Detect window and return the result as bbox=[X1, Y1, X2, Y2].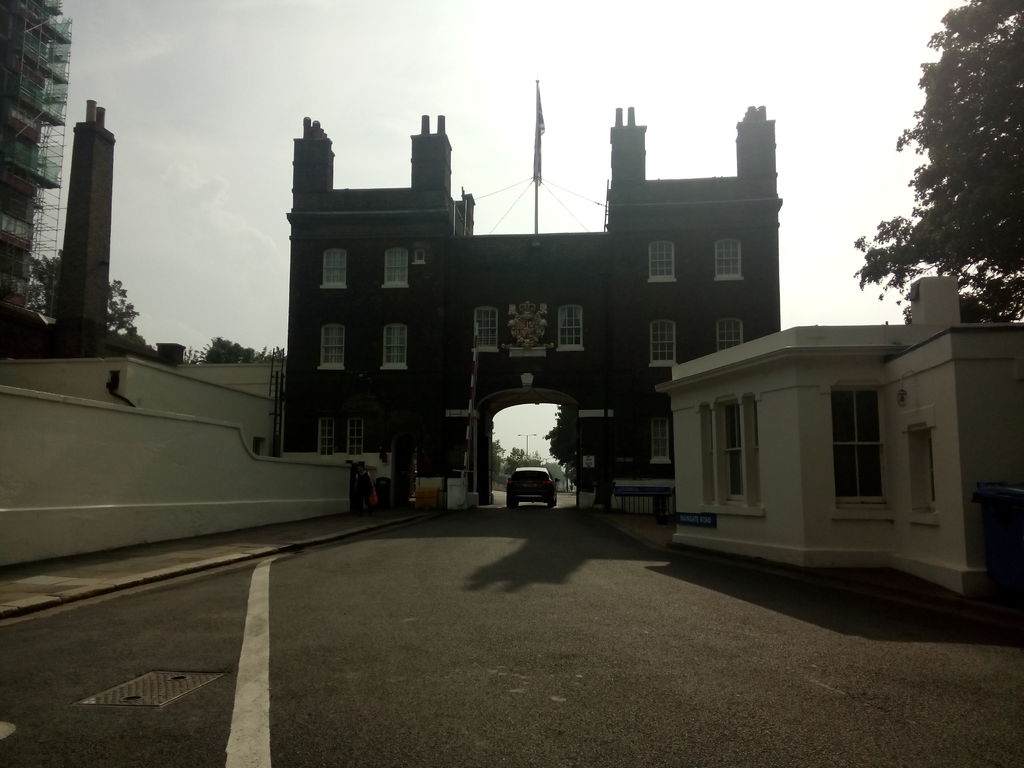
bbox=[751, 399, 764, 497].
